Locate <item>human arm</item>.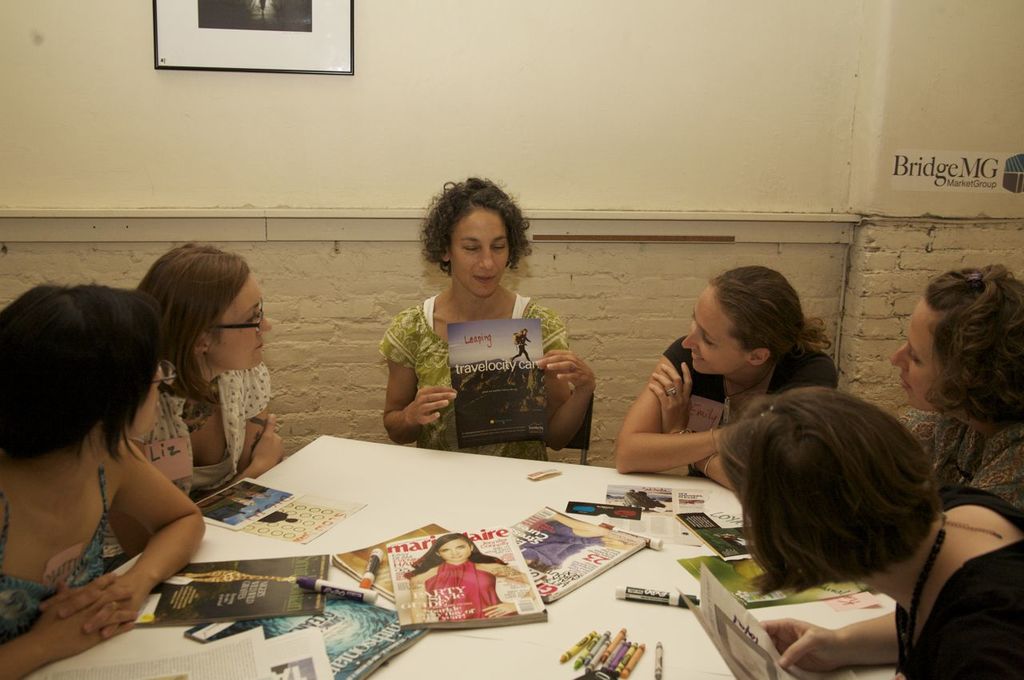
Bounding box: 38, 437, 208, 641.
